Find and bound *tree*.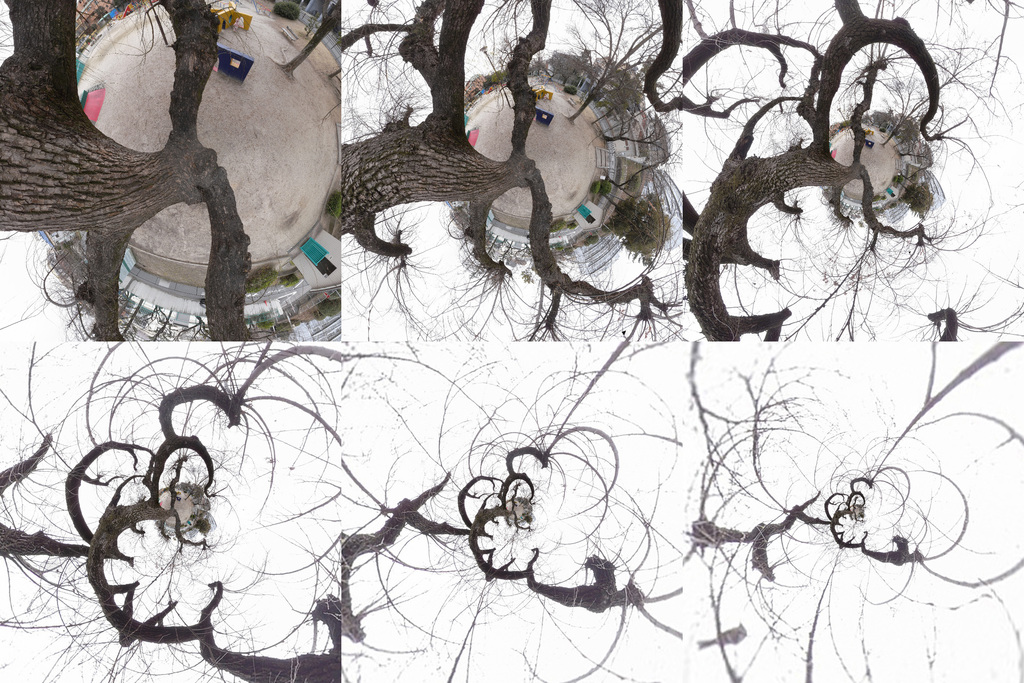
Bound: 687:341:1023:682.
